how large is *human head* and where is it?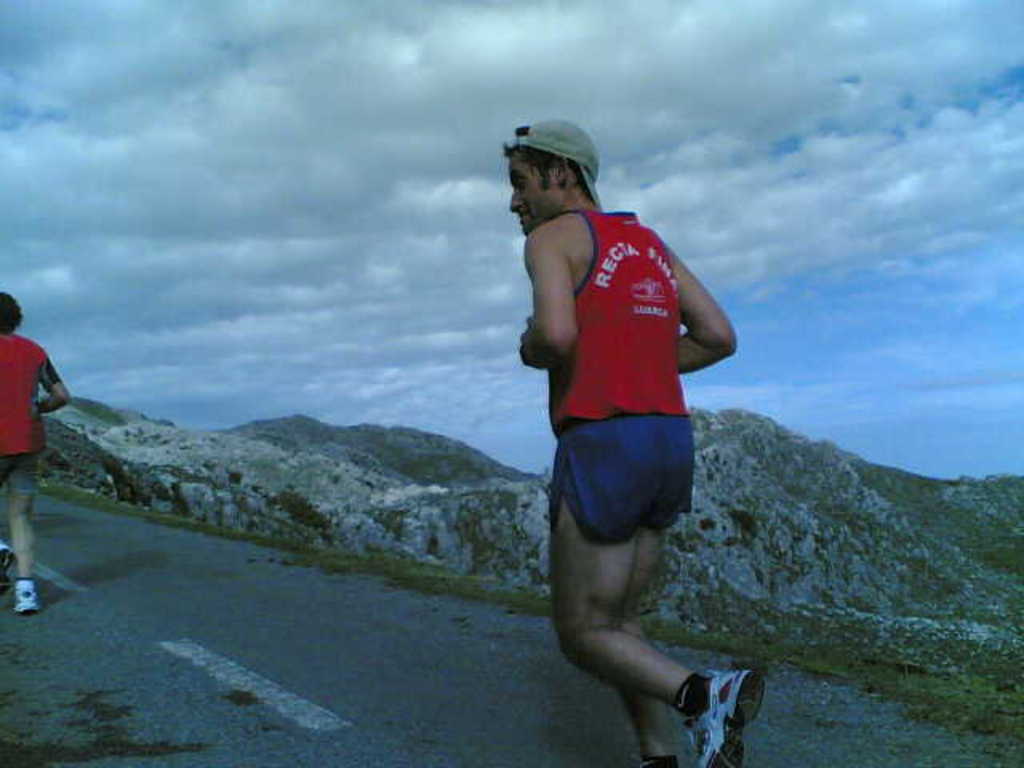
Bounding box: [left=0, top=290, right=24, bottom=334].
